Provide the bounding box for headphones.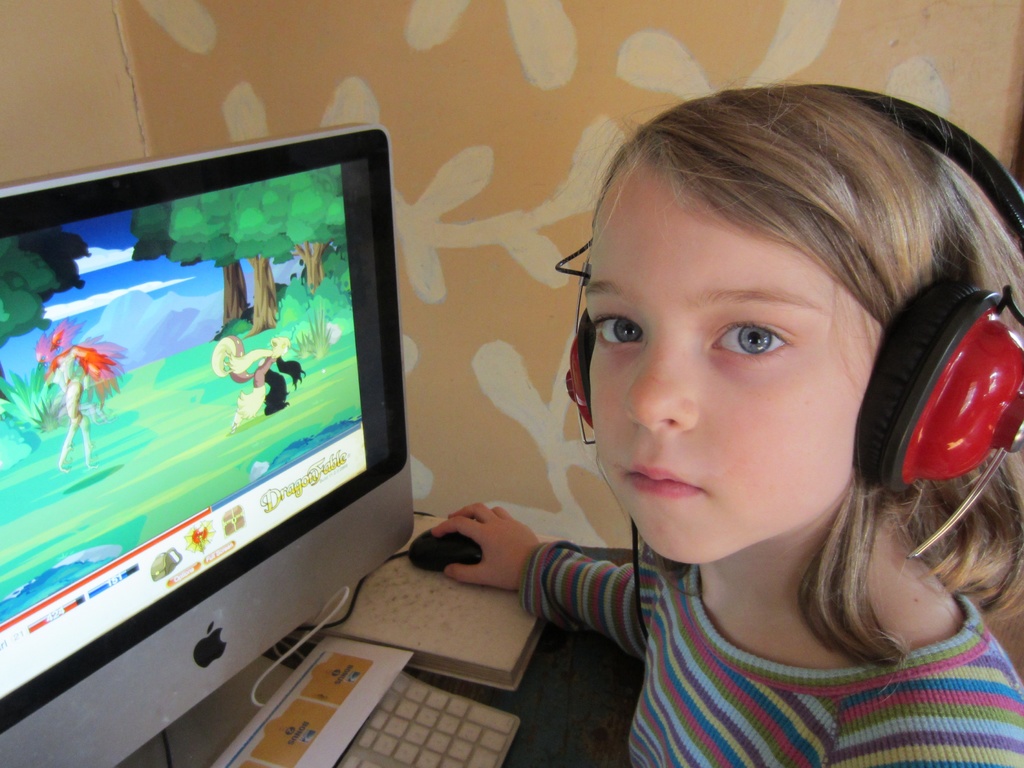
Rect(557, 86, 1023, 500).
